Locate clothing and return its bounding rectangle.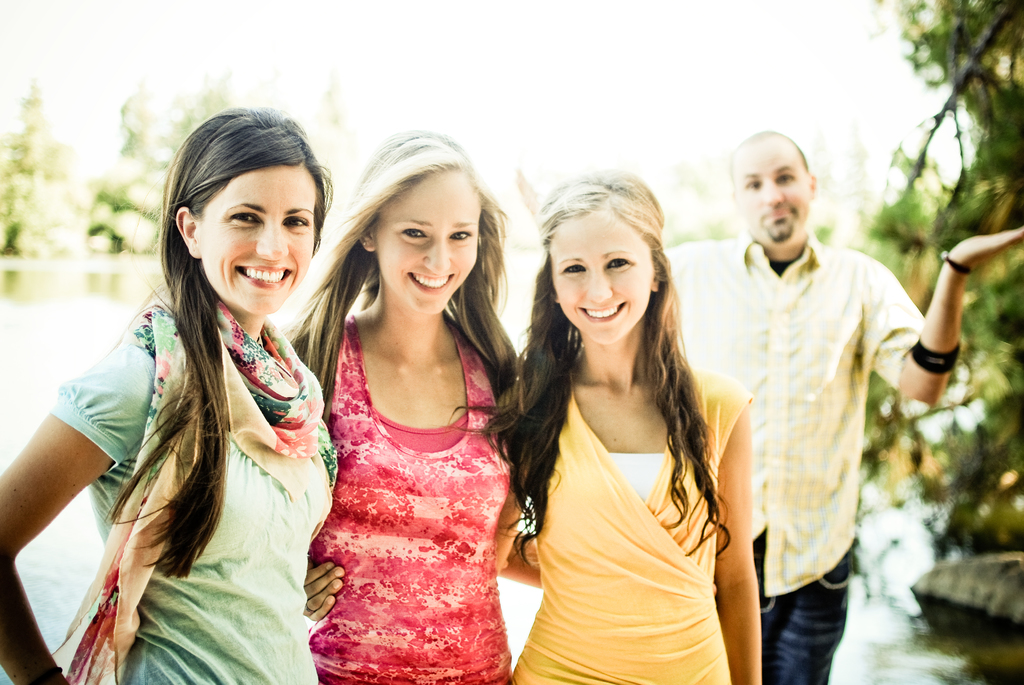
region(289, 318, 509, 684).
